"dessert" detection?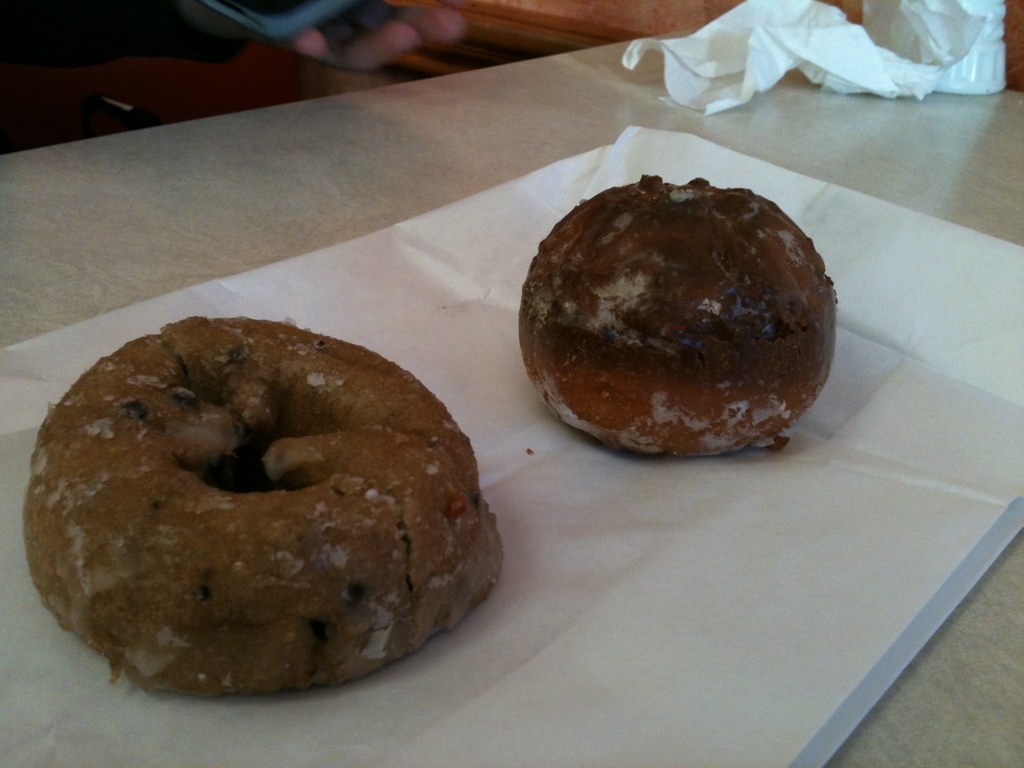
<region>14, 312, 502, 699</region>
